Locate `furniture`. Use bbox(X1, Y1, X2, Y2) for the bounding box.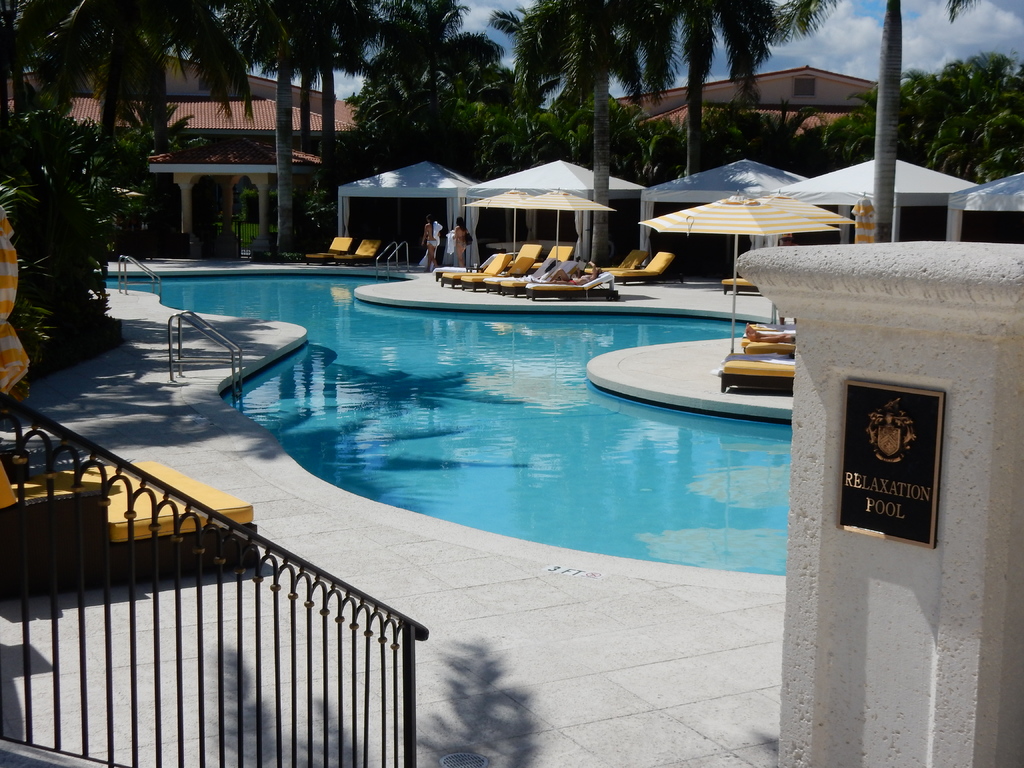
bbox(0, 458, 263, 596).
